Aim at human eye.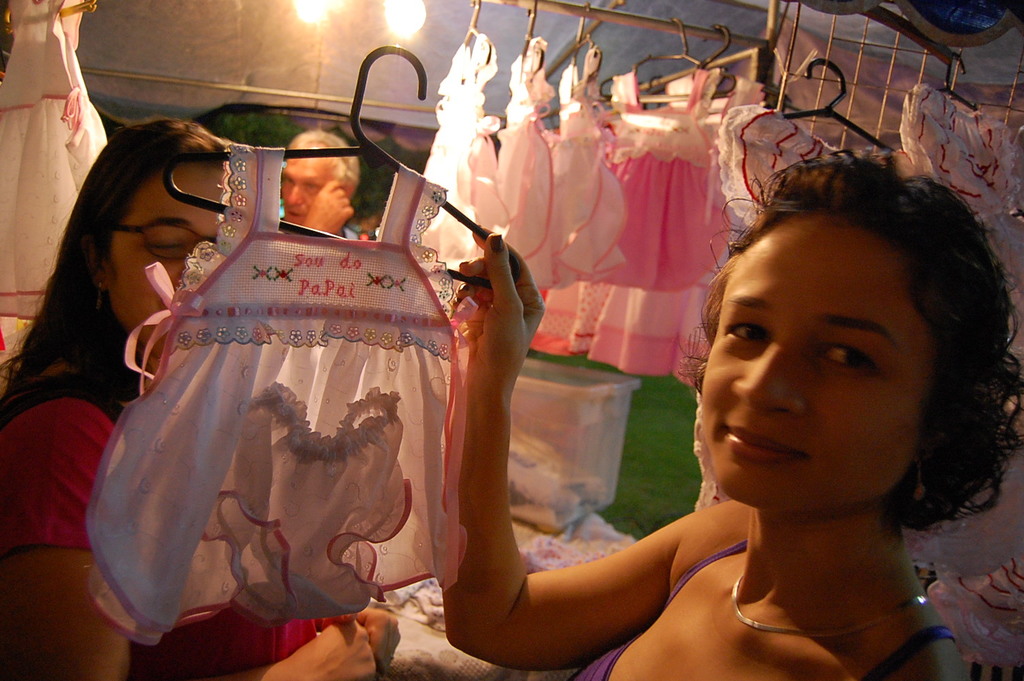
Aimed at BBox(814, 332, 889, 379).
